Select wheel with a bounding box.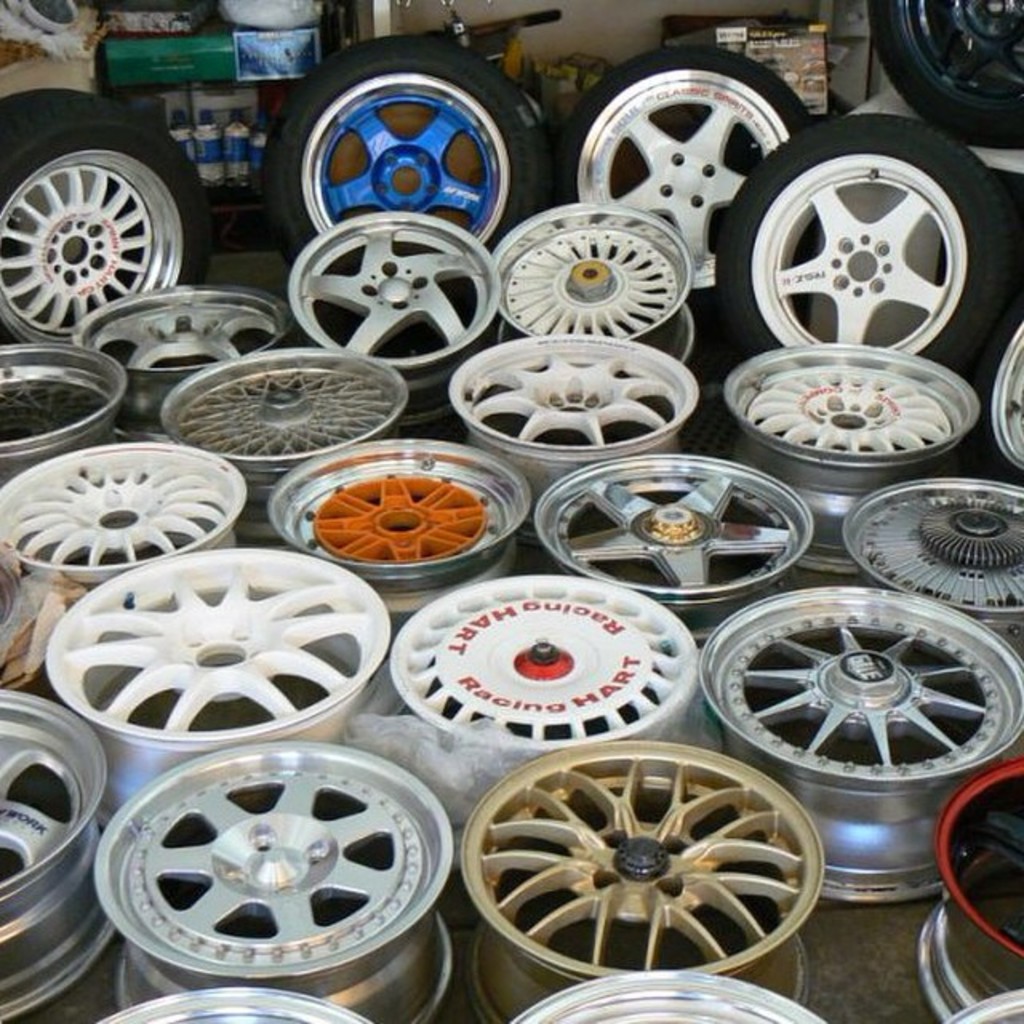
box=[45, 552, 386, 830].
